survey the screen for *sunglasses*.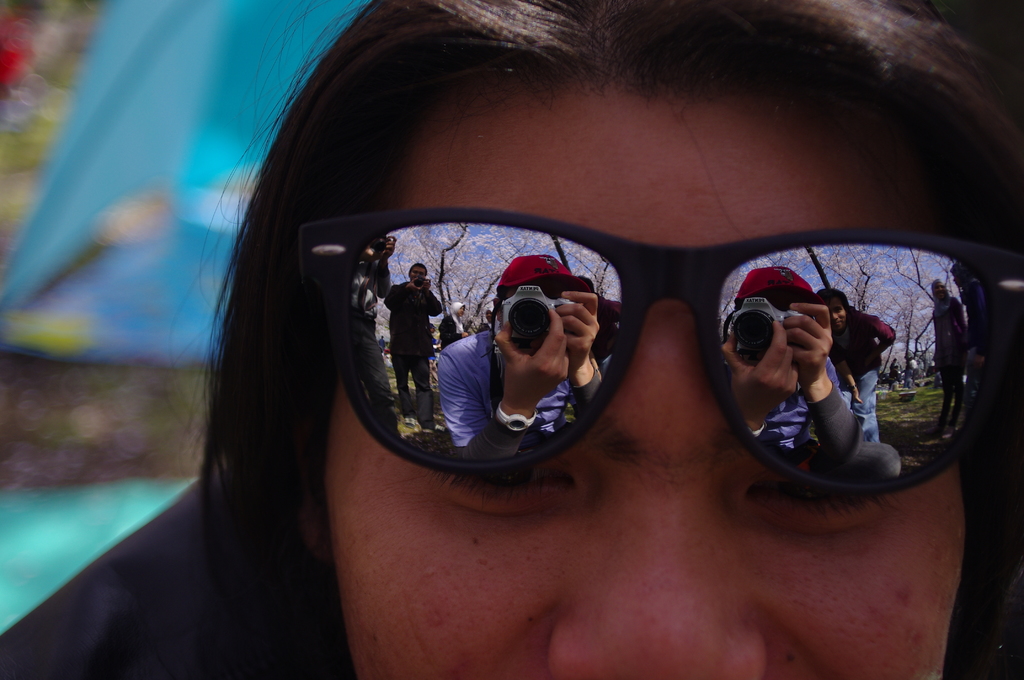
Survey found: 298,202,1023,477.
